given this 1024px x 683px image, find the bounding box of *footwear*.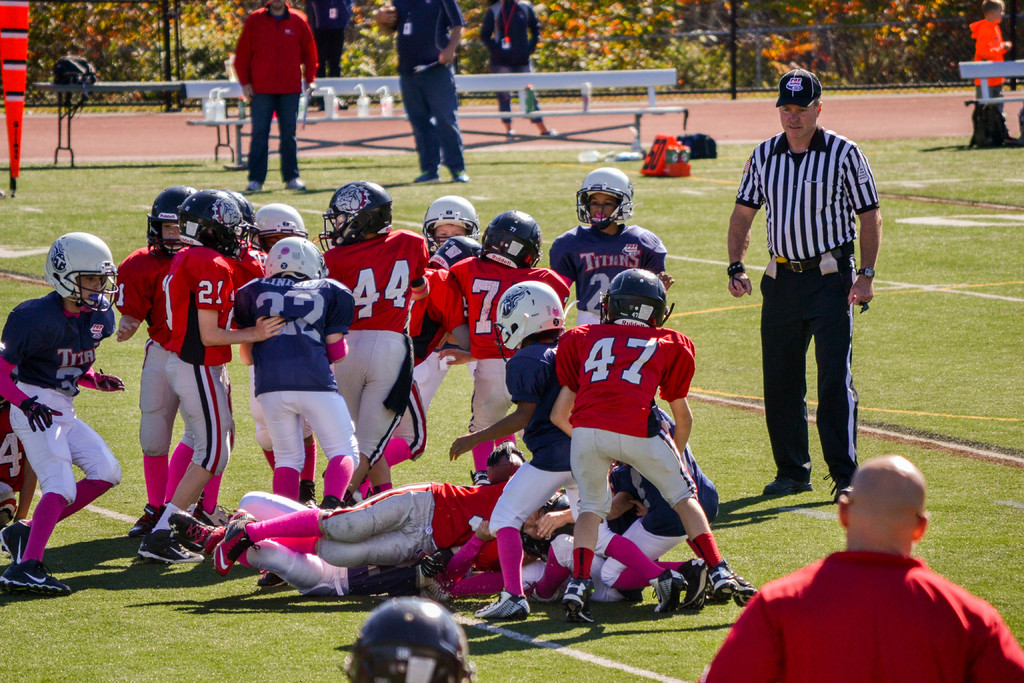
x1=285 y1=173 x2=305 y2=188.
